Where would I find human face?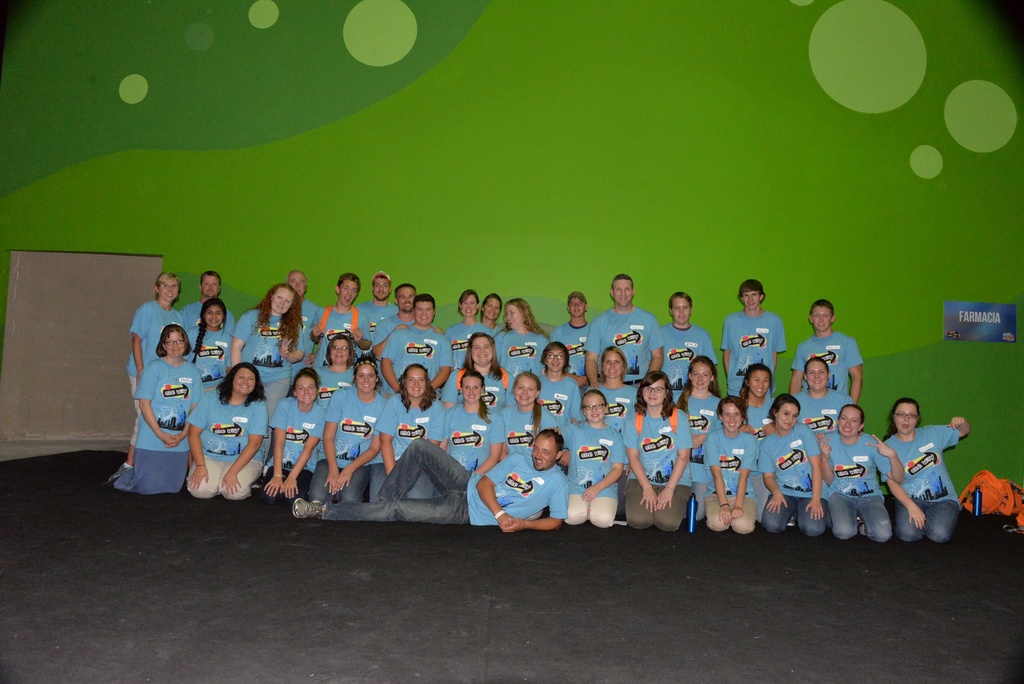
At bbox(463, 379, 481, 402).
